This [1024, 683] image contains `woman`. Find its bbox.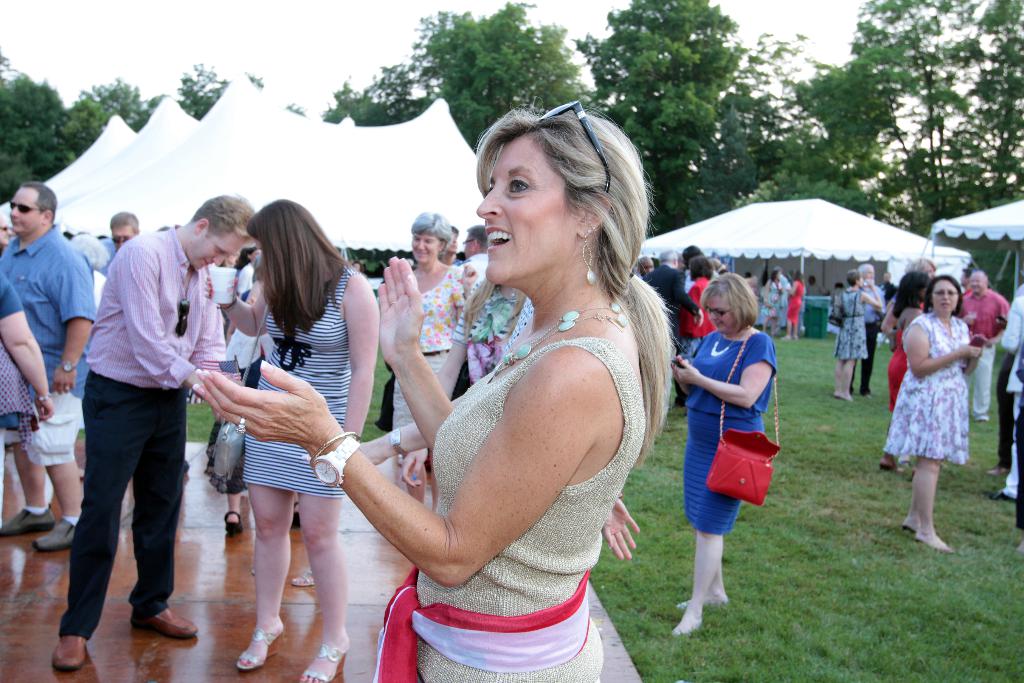
{"x1": 0, "y1": 252, "x2": 58, "y2": 422}.
